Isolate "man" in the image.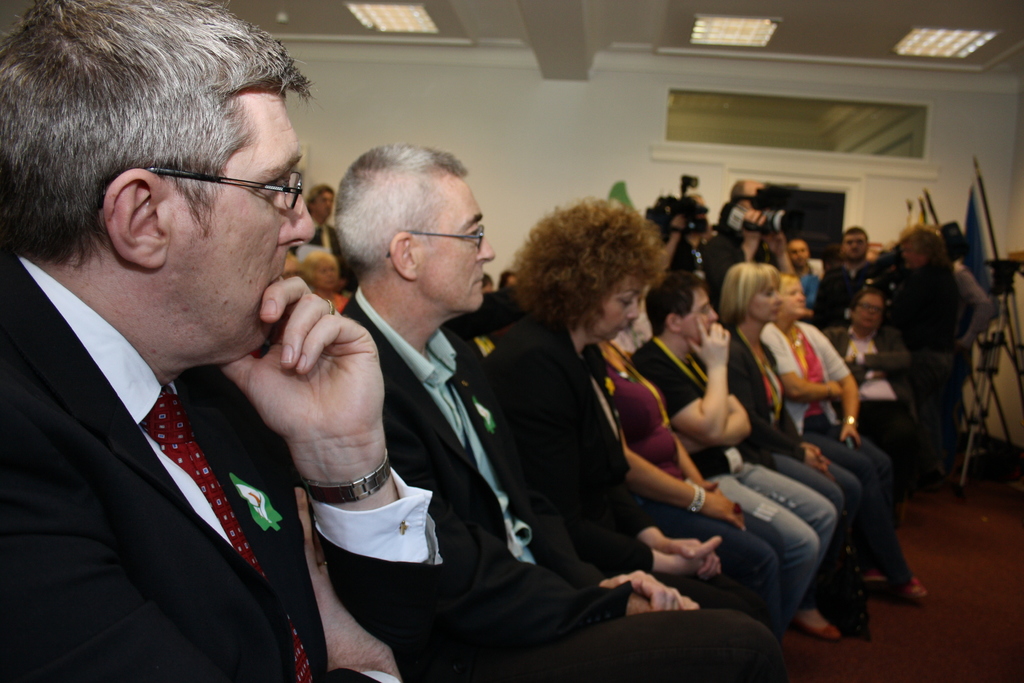
Isolated region: <box>893,226,968,490</box>.
